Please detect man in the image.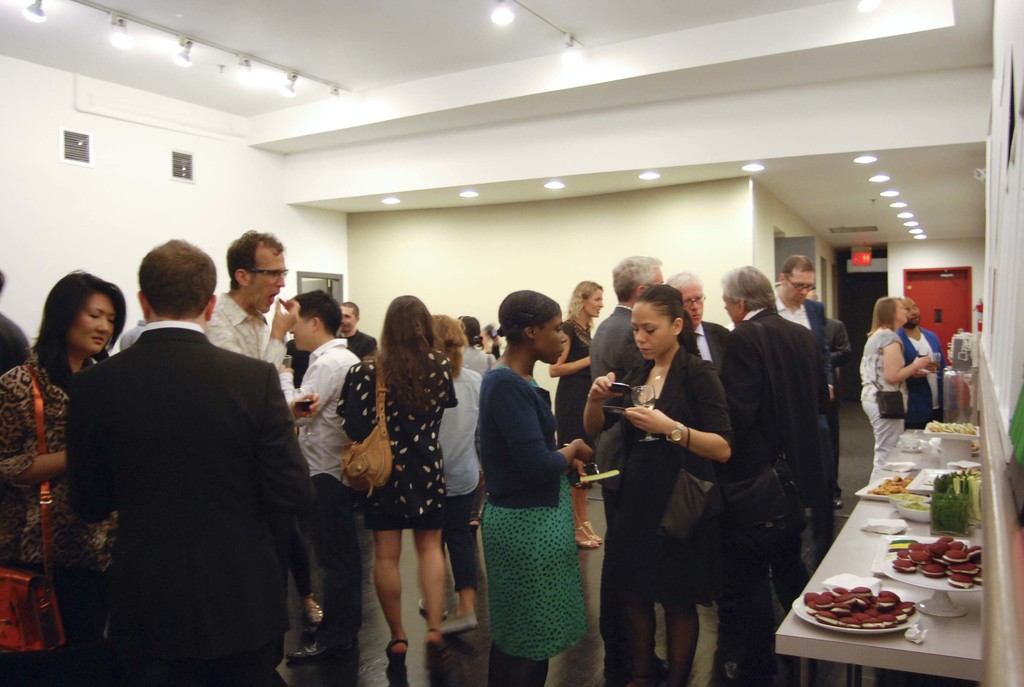
pyautogui.locateOnScreen(828, 321, 852, 509).
